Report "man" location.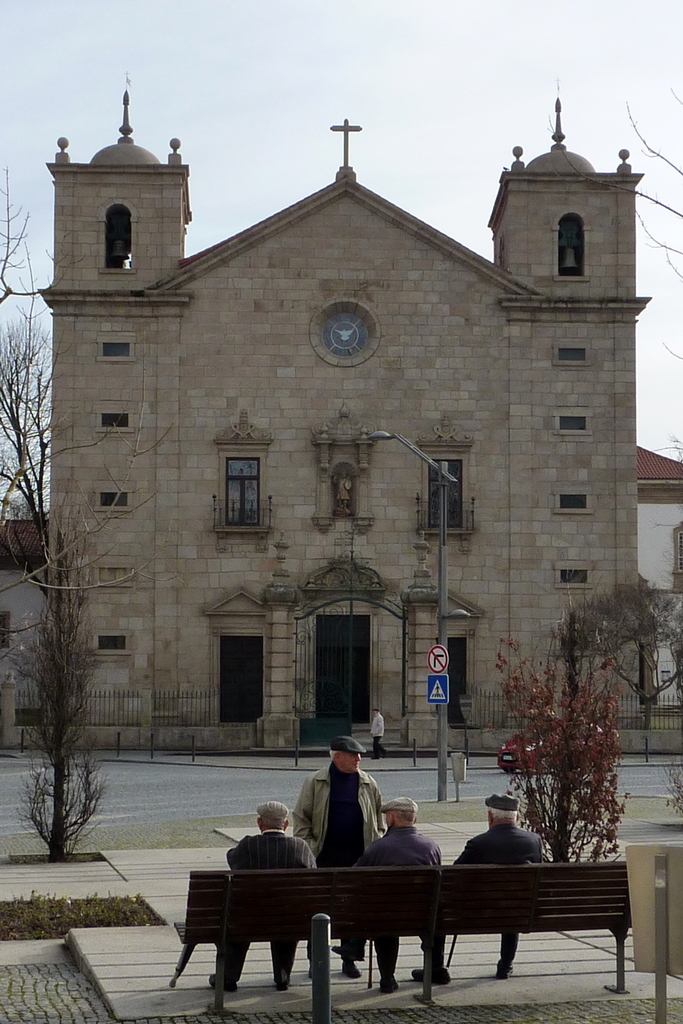
Report: pyautogui.locateOnScreen(365, 799, 442, 980).
